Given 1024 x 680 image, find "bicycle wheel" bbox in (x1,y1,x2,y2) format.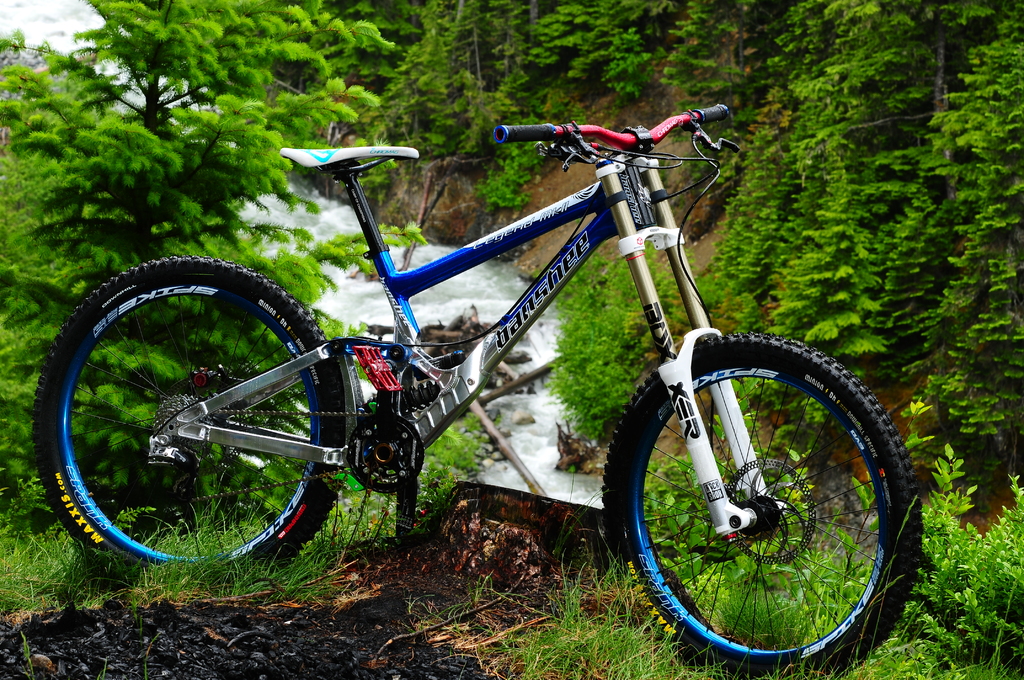
(600,332,921,679).
